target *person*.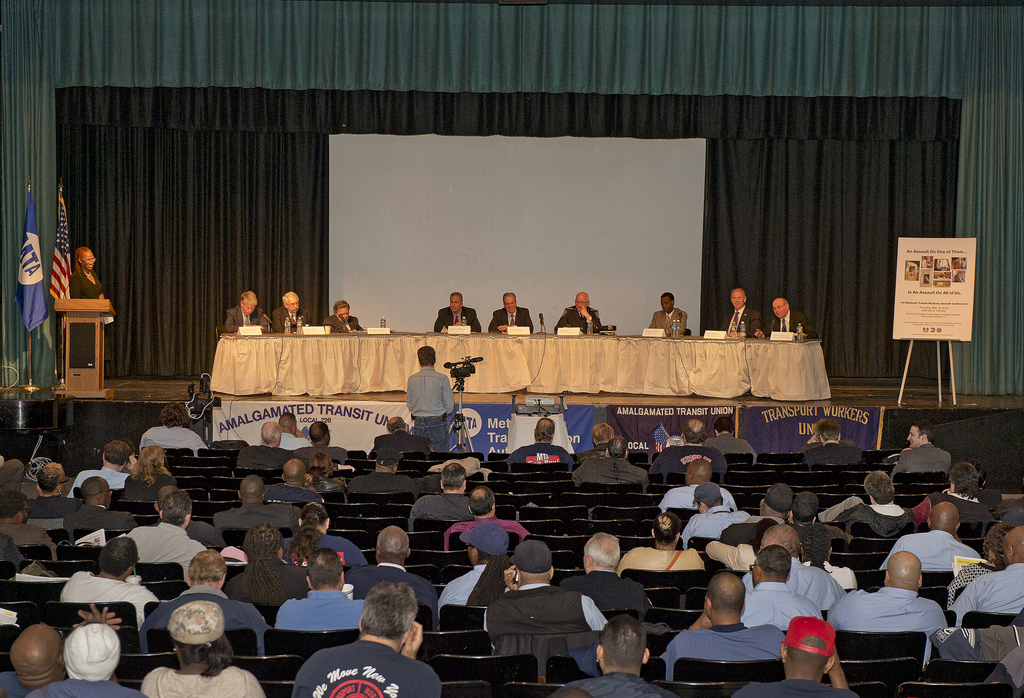
Target region: select_region(889, 421, 956, 473).
